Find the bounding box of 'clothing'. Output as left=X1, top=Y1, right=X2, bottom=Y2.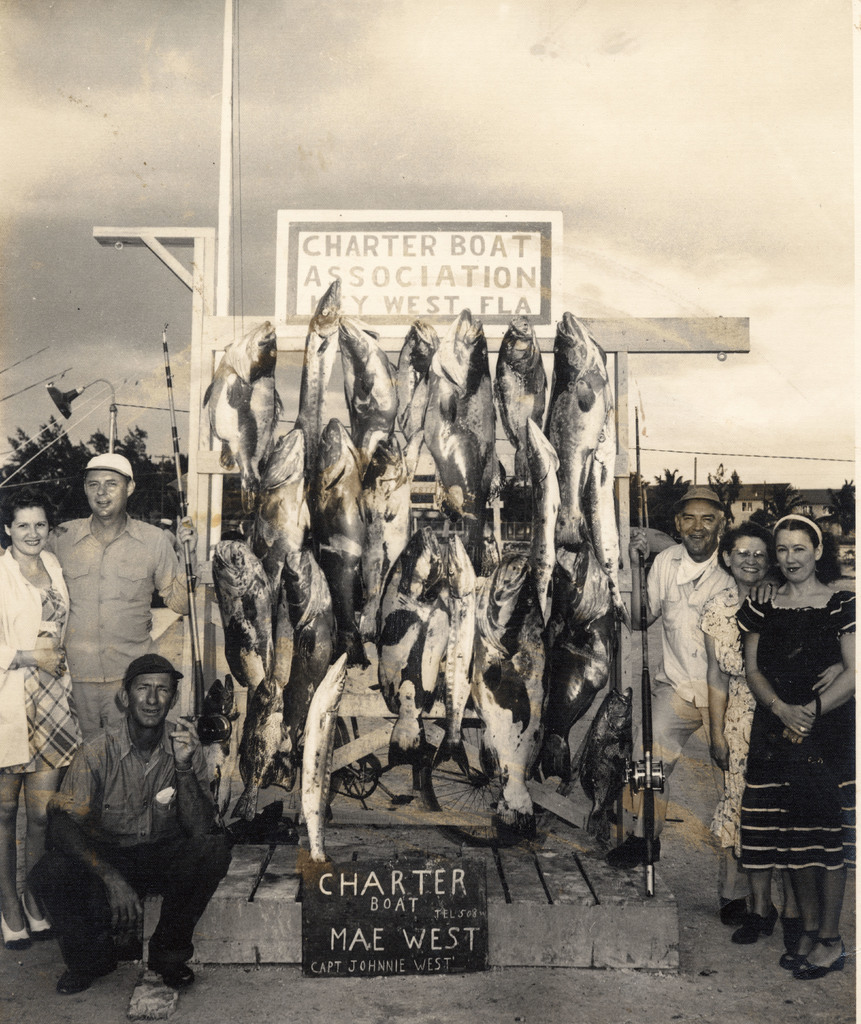
left=693, top=573, right=775, bottom=822.
